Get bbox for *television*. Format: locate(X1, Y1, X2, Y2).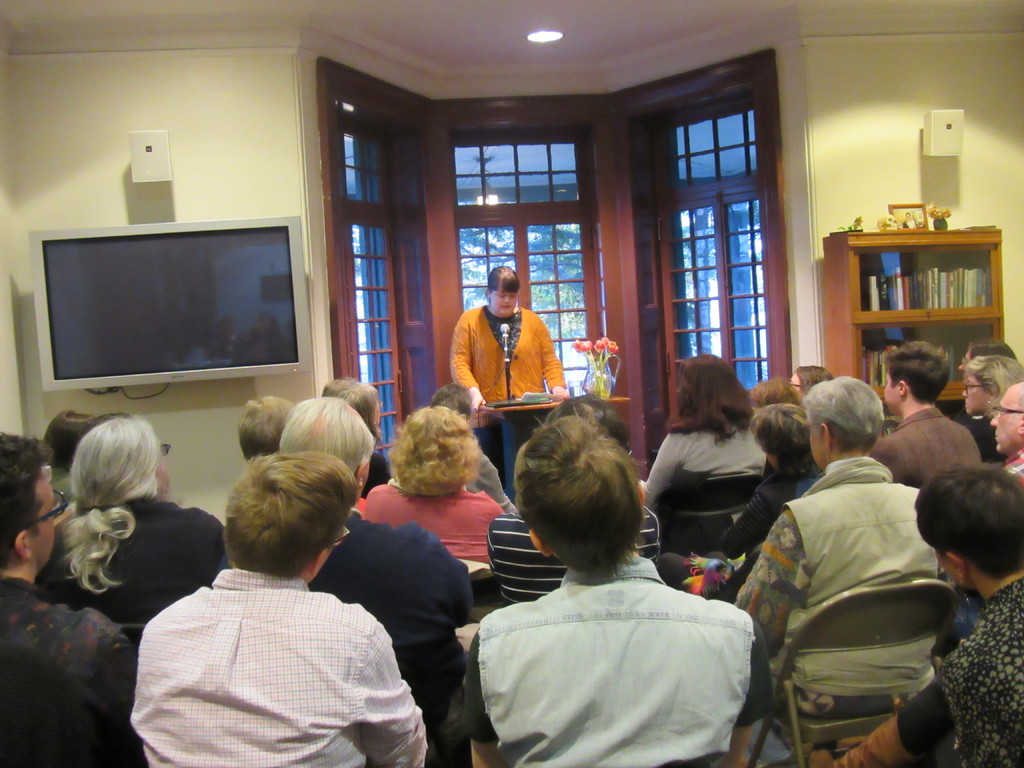
locate(31, 214, 312, 391).
